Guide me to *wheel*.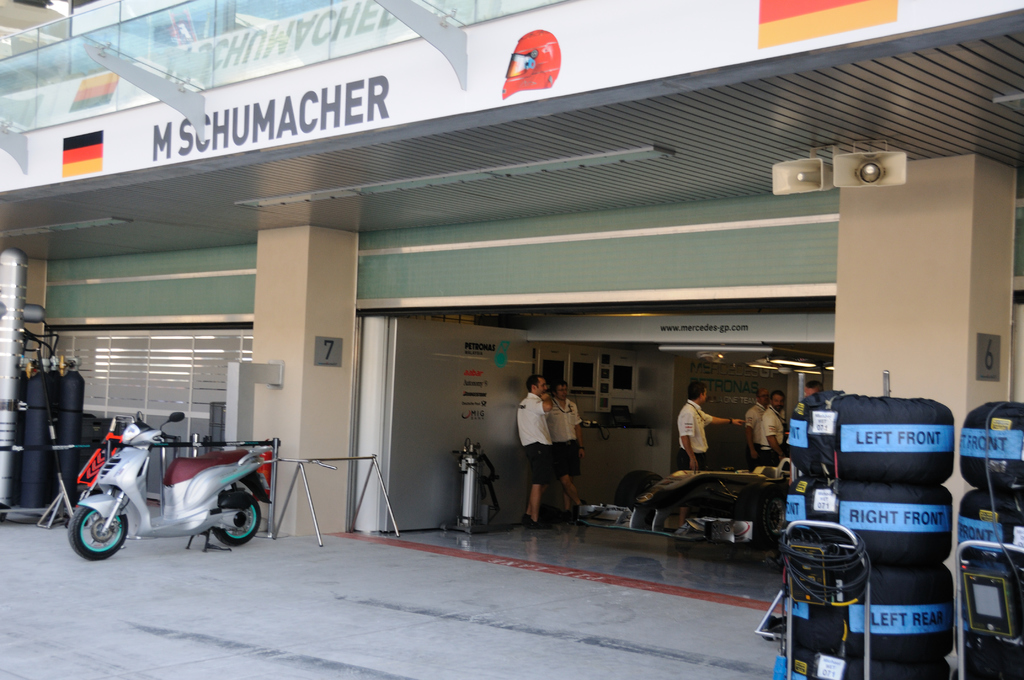
Guidance: 955, 617, 1020, 667.
